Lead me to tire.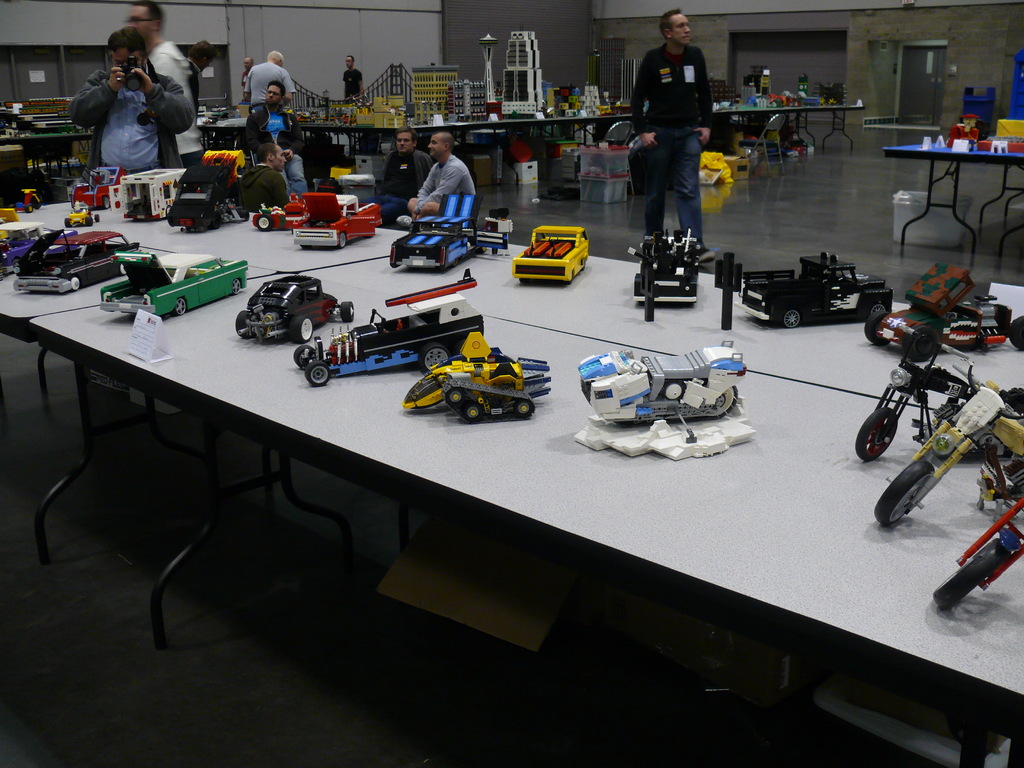
Lead to box(26, 203, 34, 214).
